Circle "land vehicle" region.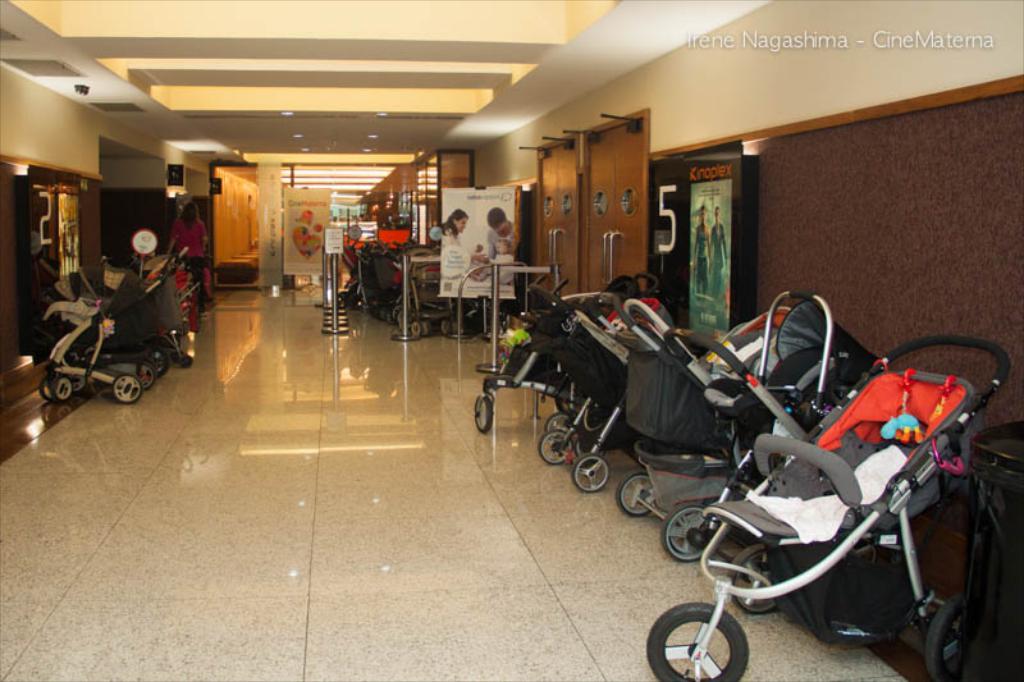
Region: [left=540, top=312, right=646, bottom=491].
